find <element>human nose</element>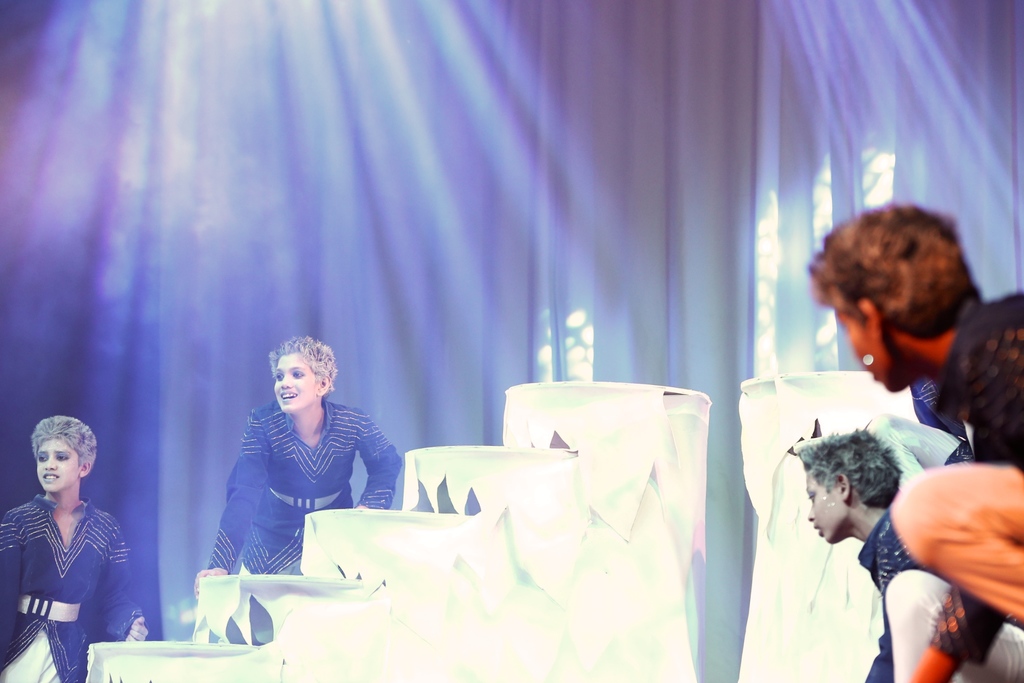
44/456/58/473
